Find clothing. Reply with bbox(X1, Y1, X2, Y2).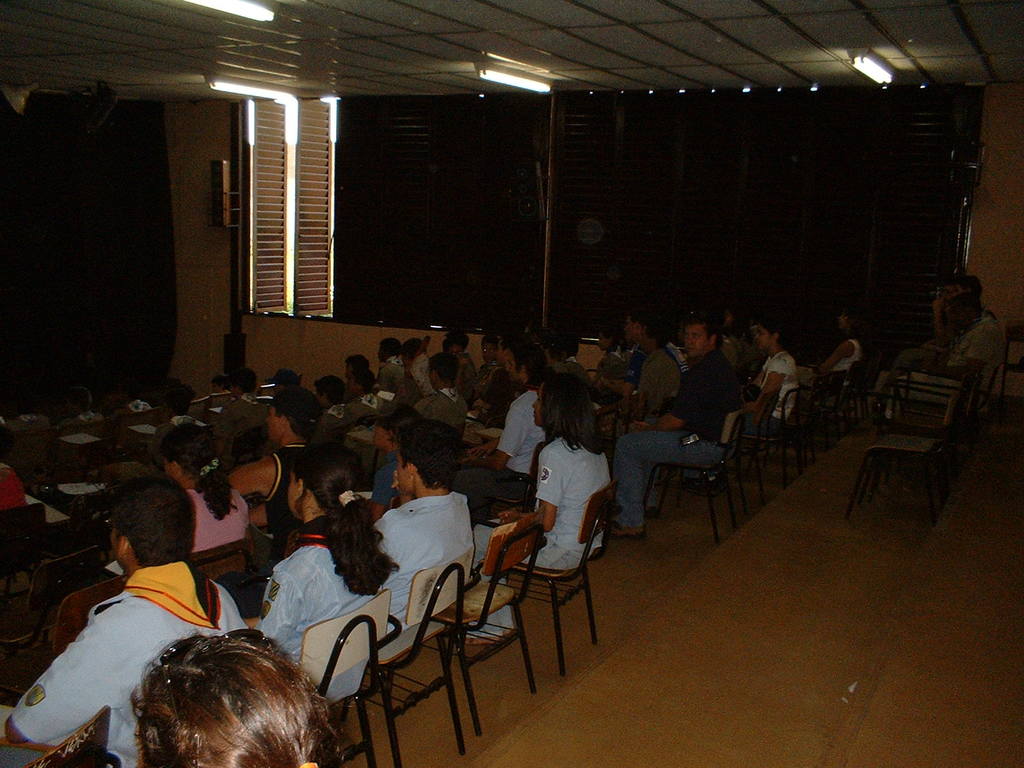
bbox(621, 338, 642, 374).
